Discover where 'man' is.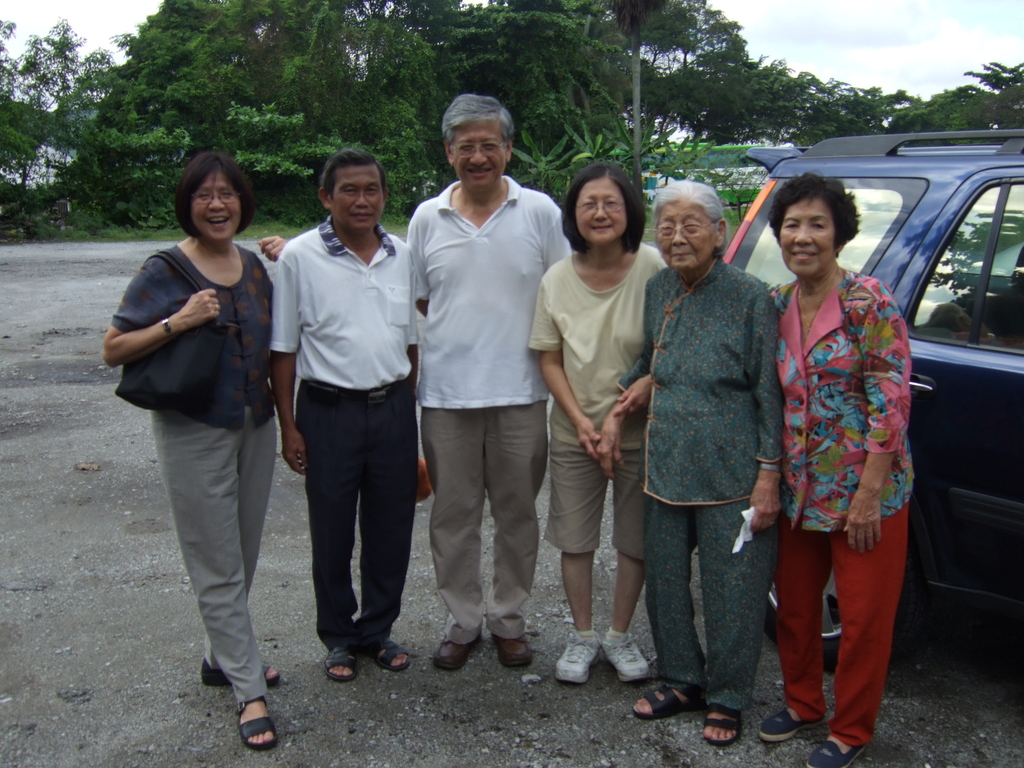
Discovered at region(273, 140, 427, 684).
